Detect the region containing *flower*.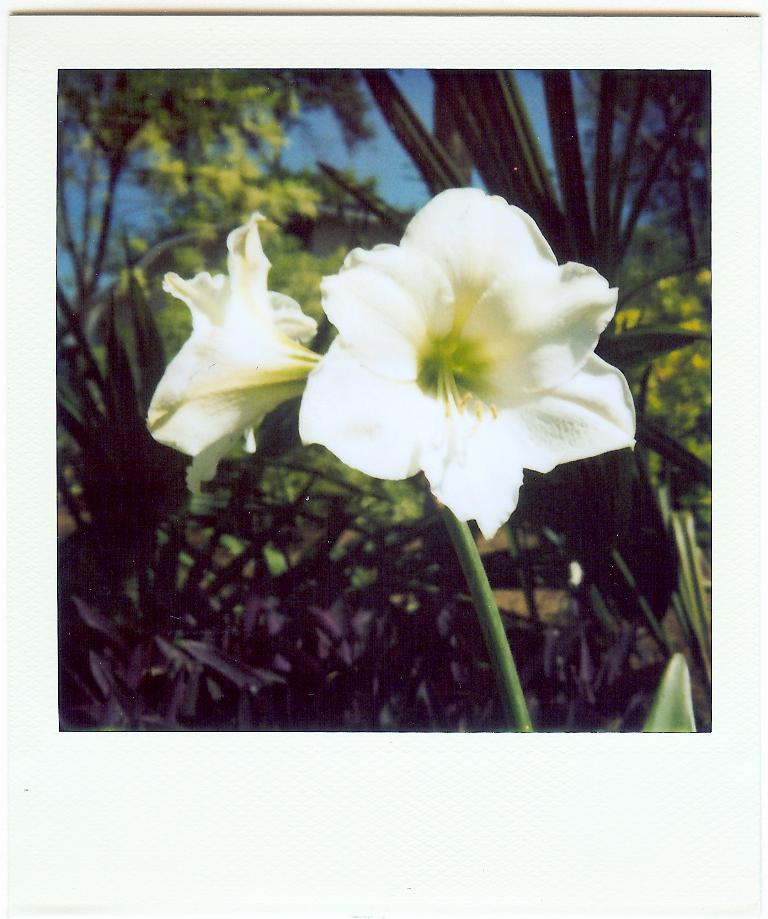
138, 208, 324, 484.
